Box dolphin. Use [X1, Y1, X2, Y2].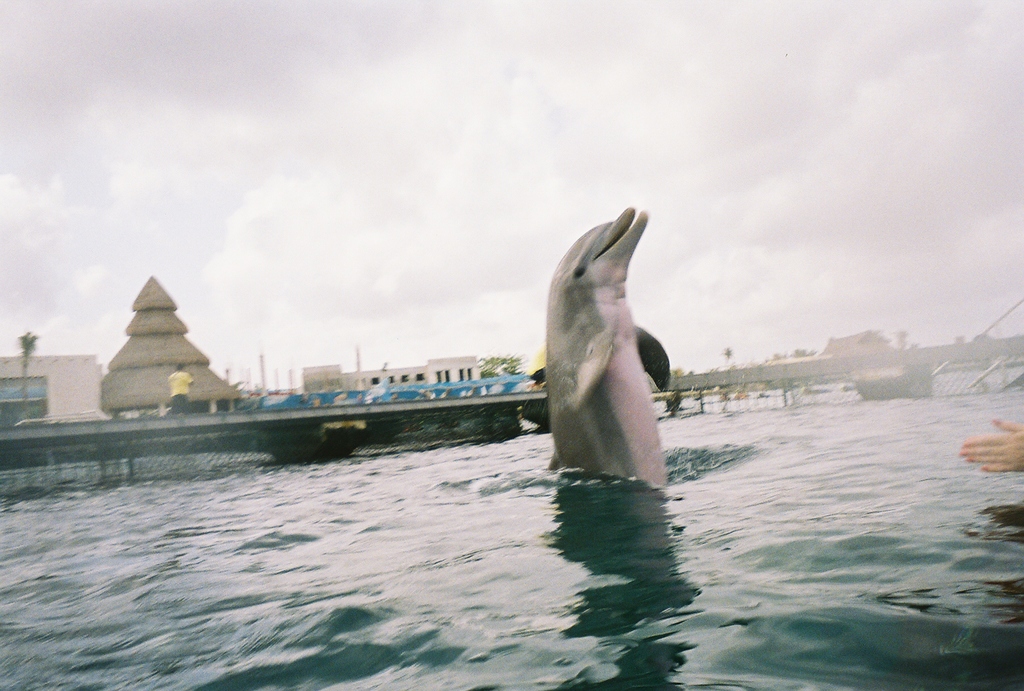
[532, 208, 672, 493].
